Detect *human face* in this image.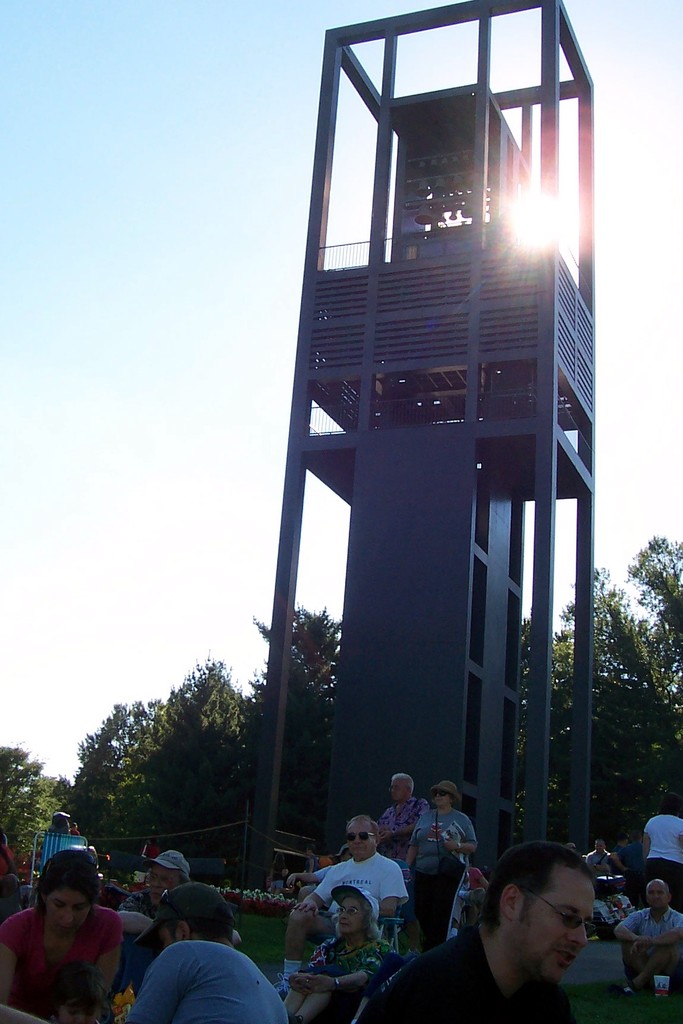
Detection: (x1=434, y1=790, x2=449, y2=802).
